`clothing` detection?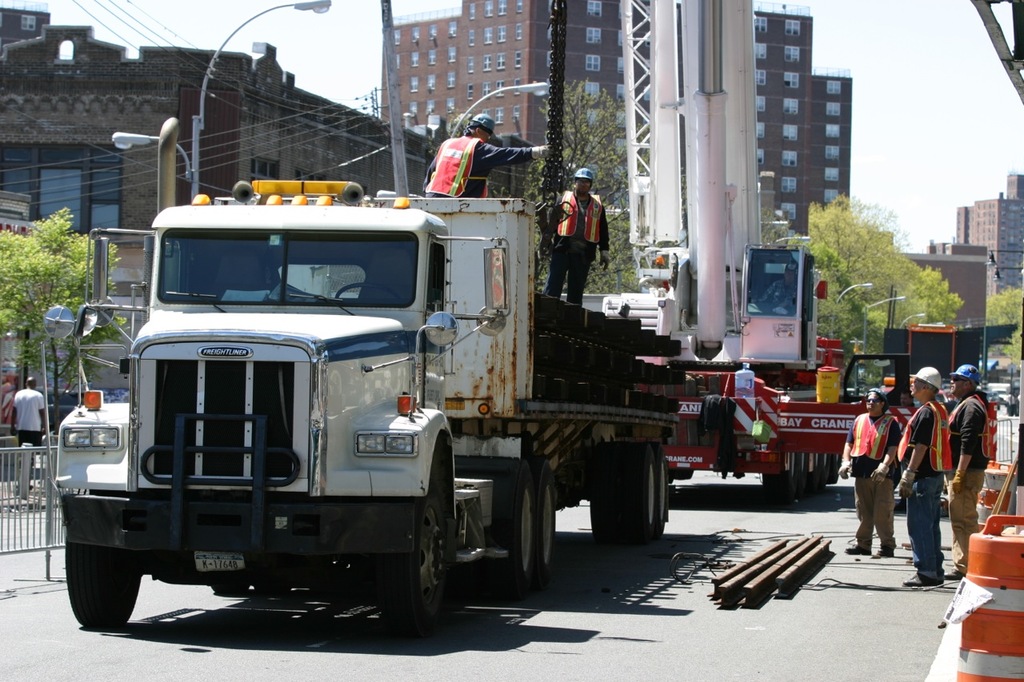
crop(844, 407, 899, 481)
